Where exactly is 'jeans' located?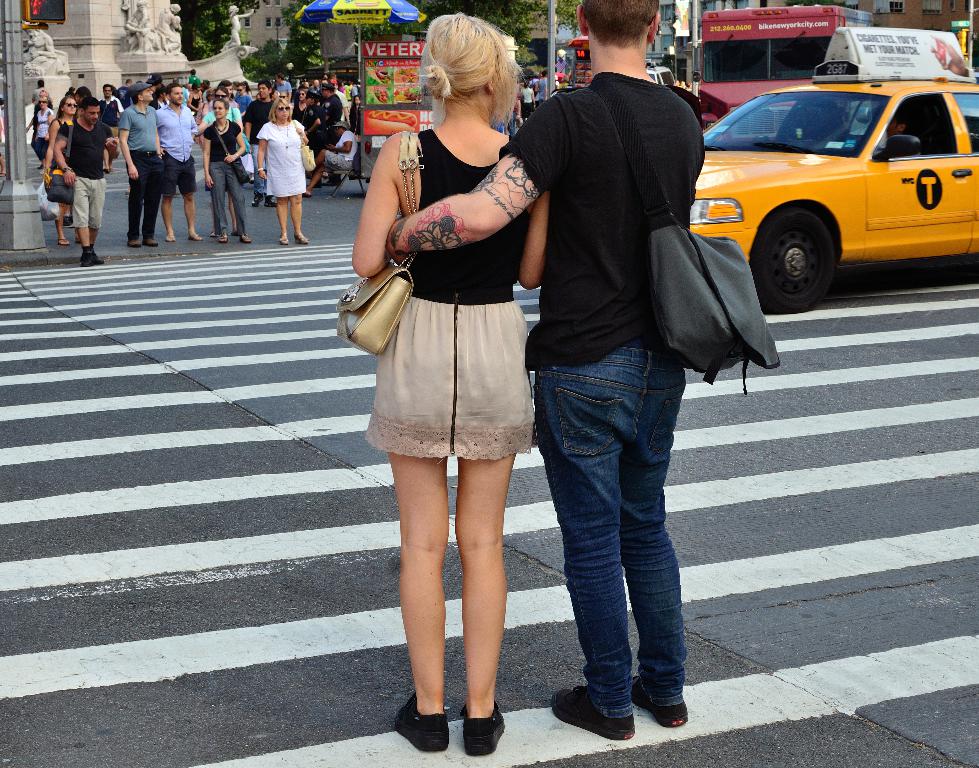
Its bounding box is rect(324, 147, 351, 176).
